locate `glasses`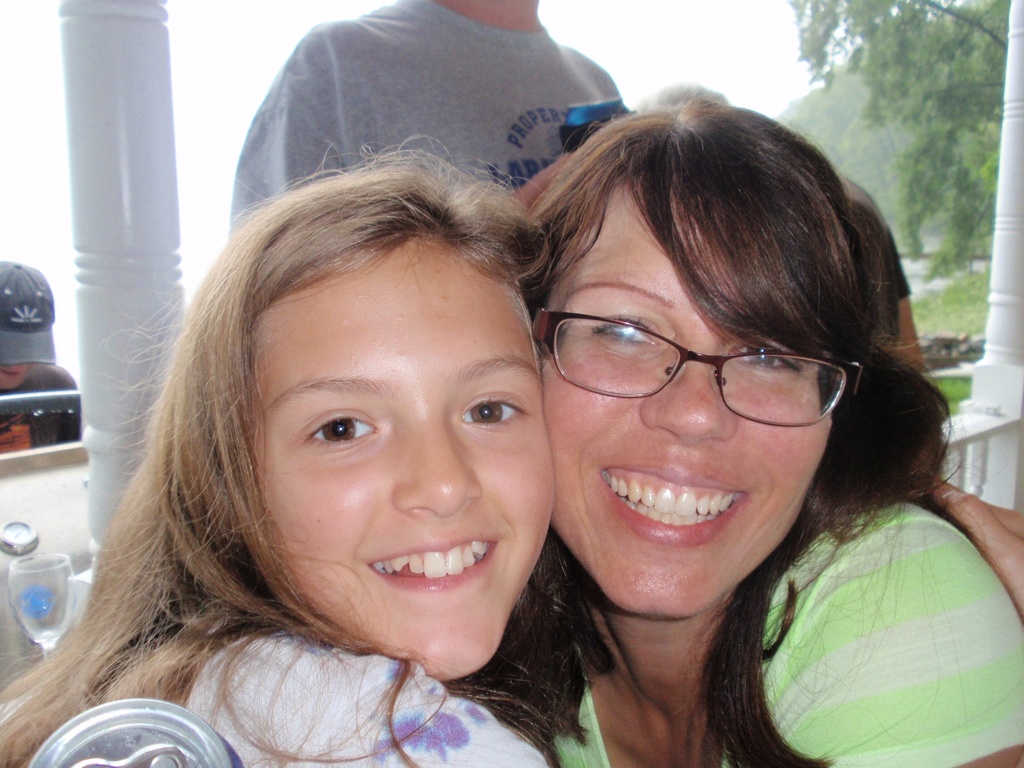
536:295:870:431
